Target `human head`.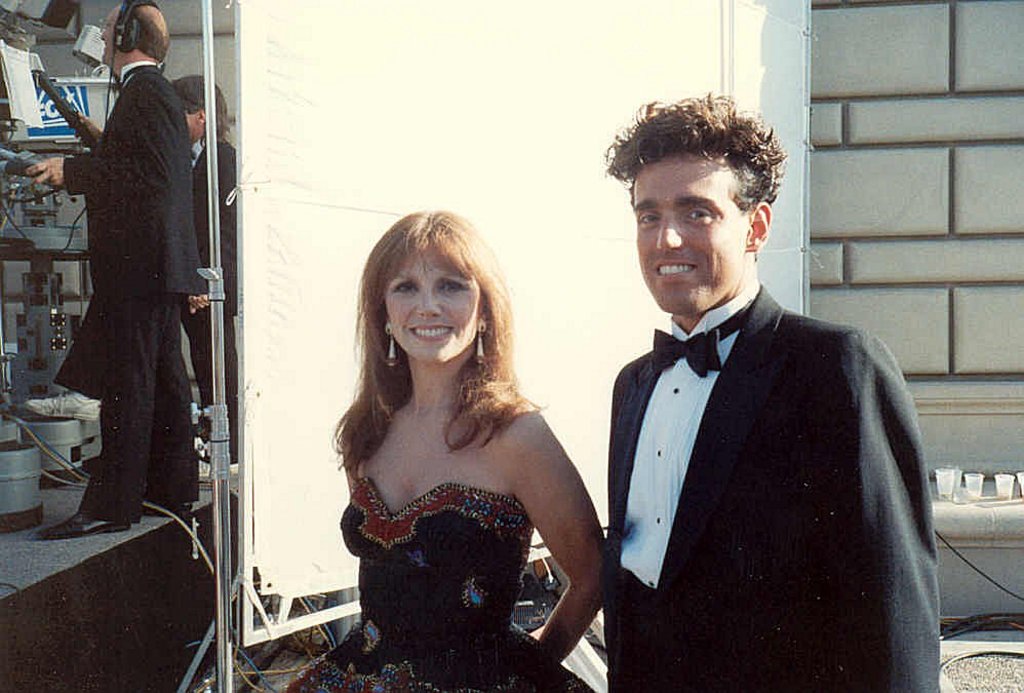
Target region: bbox=[173, 72, 227, 144].
